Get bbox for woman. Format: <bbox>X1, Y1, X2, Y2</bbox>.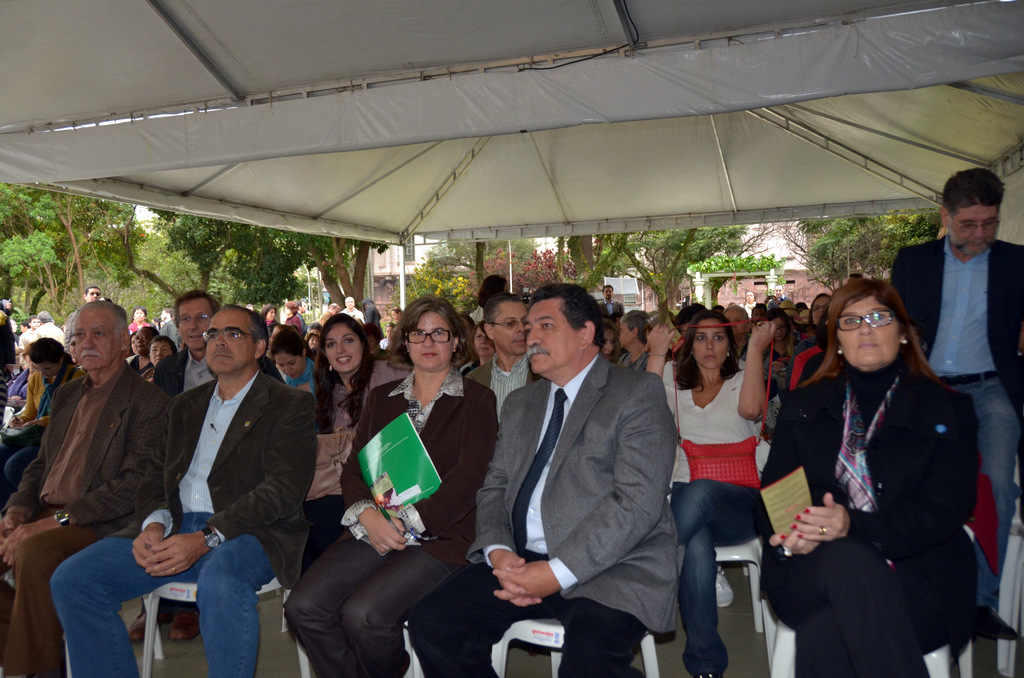
<bbox>284, 287, 493, 677</bbox>.
